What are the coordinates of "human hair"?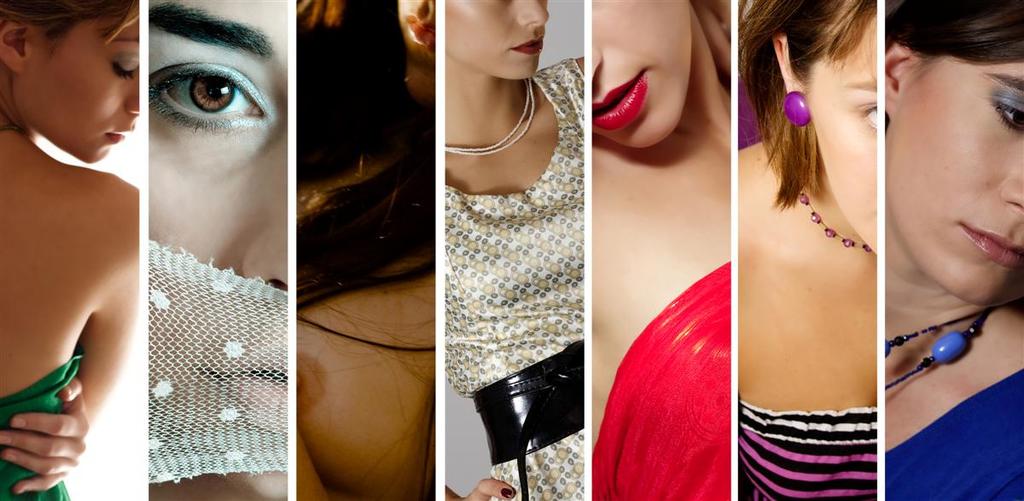
box=[0, 0, 141, 137].
